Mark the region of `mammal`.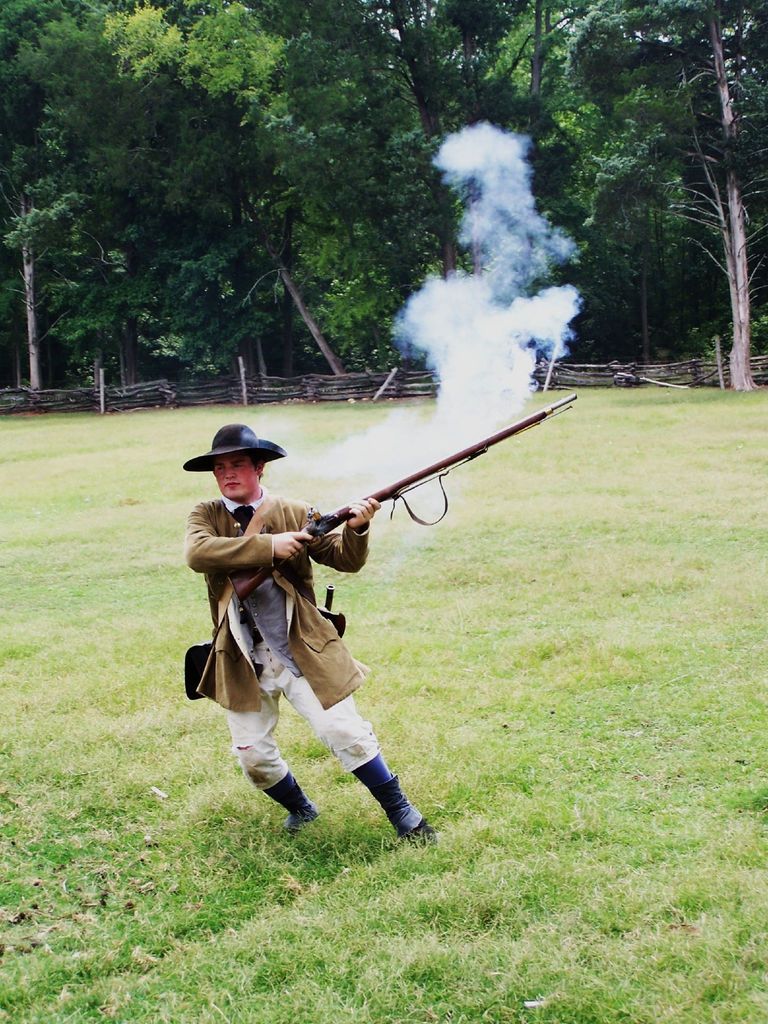
Region: [x1=183, y1=421, x2=429, y2=848].
